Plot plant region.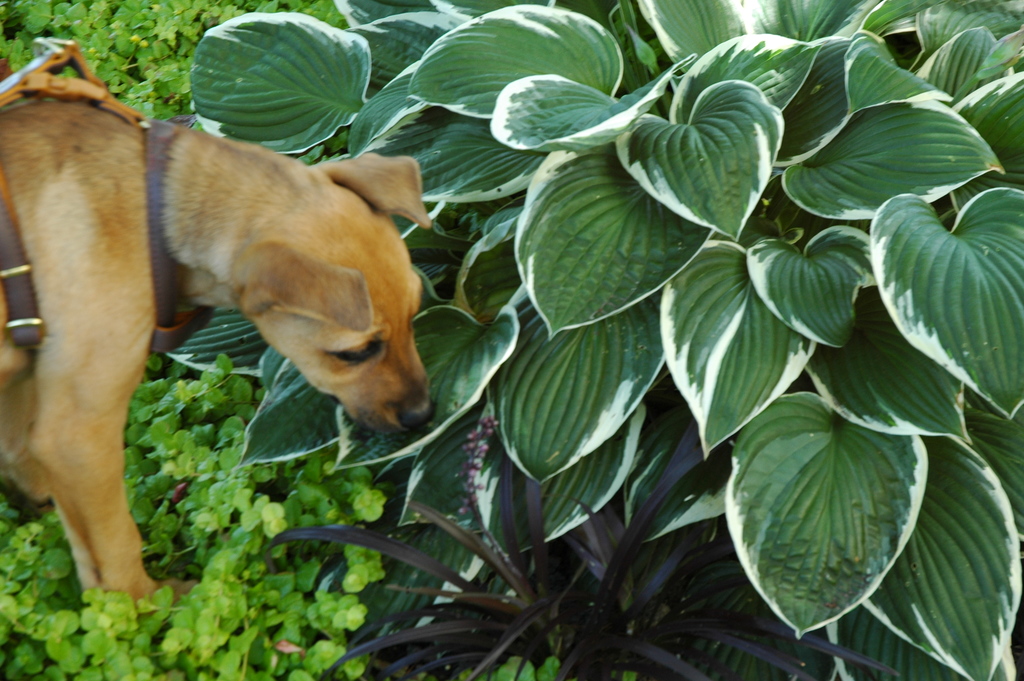
Plotted at l=0, t=0, r=355, b=62.
